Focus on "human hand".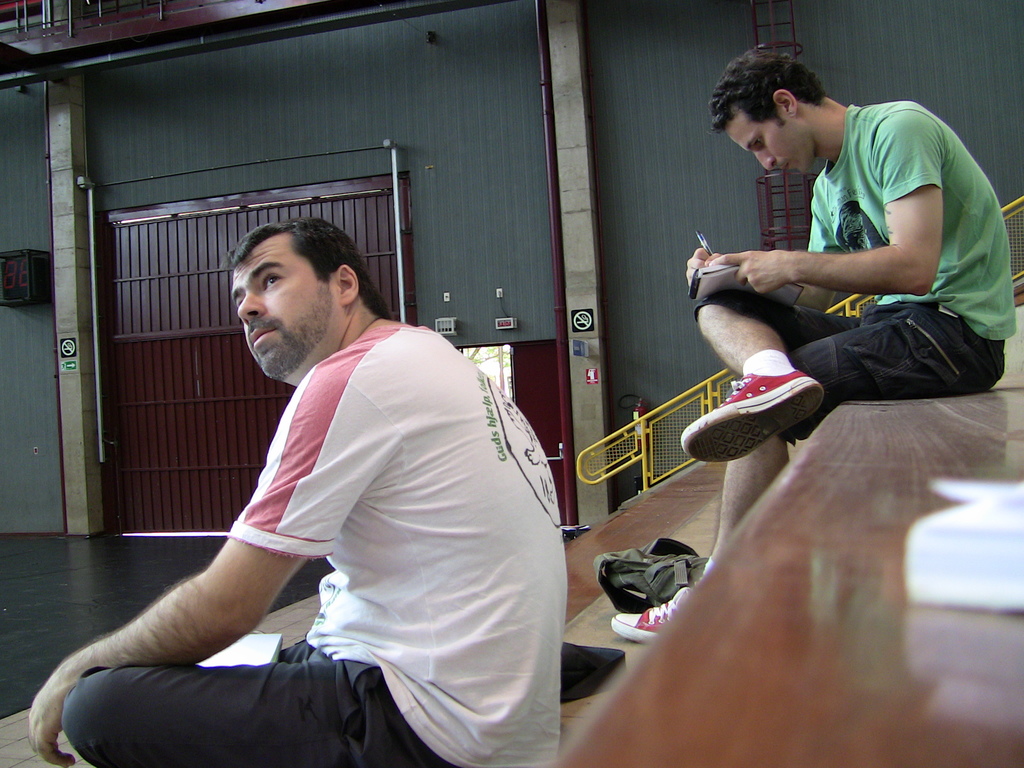
Focused at region(708, 248, 790, 293).
